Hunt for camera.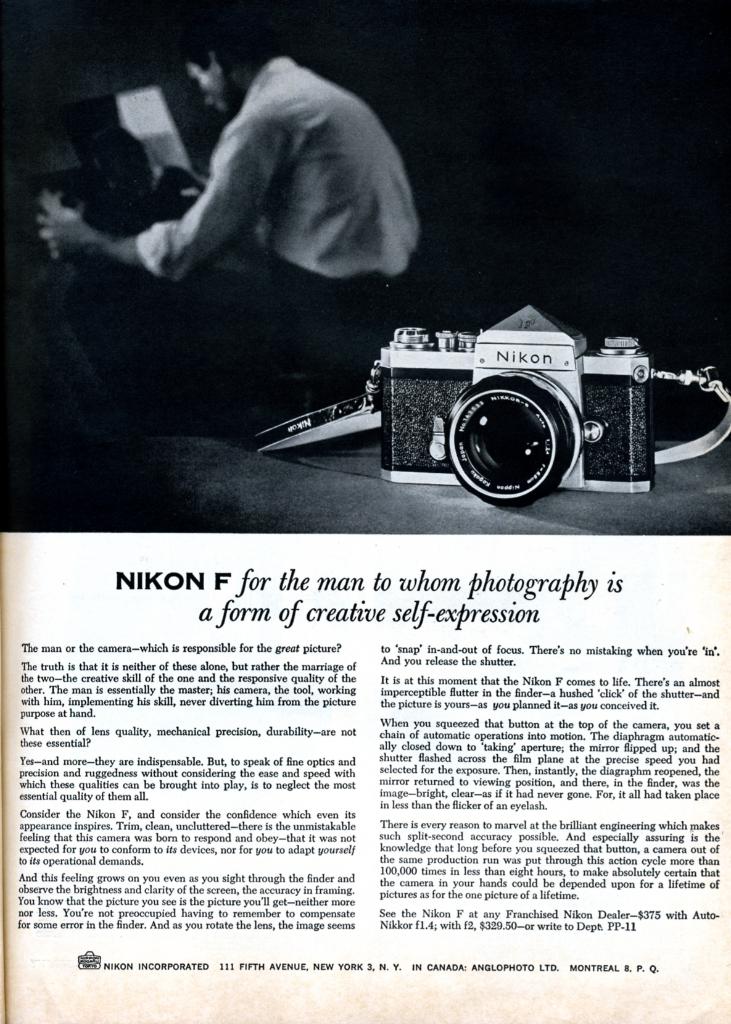
Hunted down at Rect(378, 305, 647, 508).
